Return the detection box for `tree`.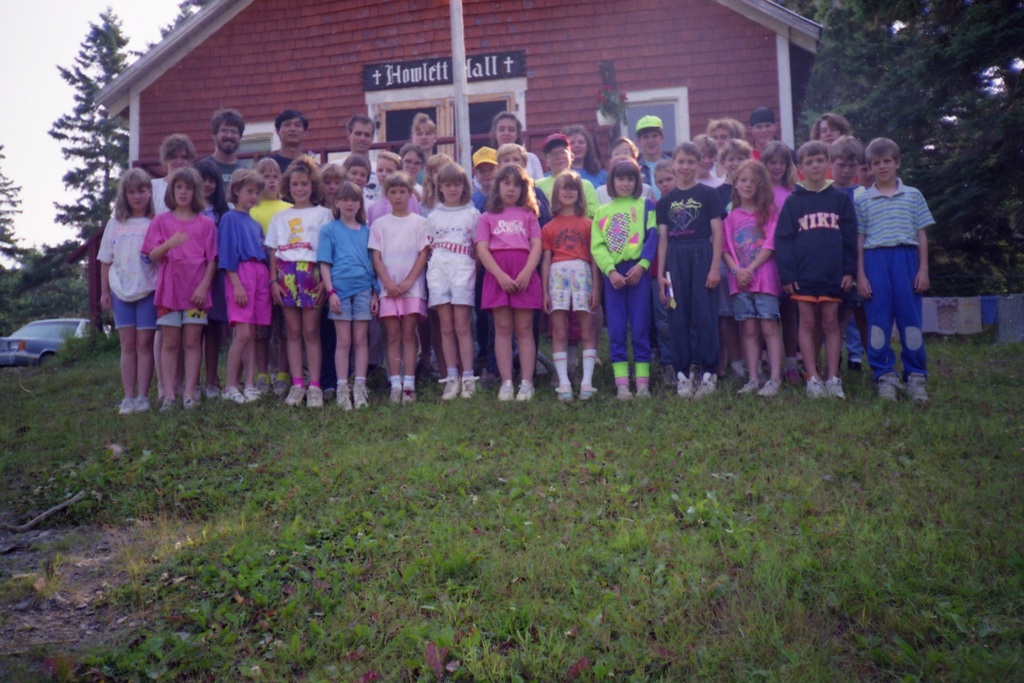
bbox(40, 1, 136, 229).
